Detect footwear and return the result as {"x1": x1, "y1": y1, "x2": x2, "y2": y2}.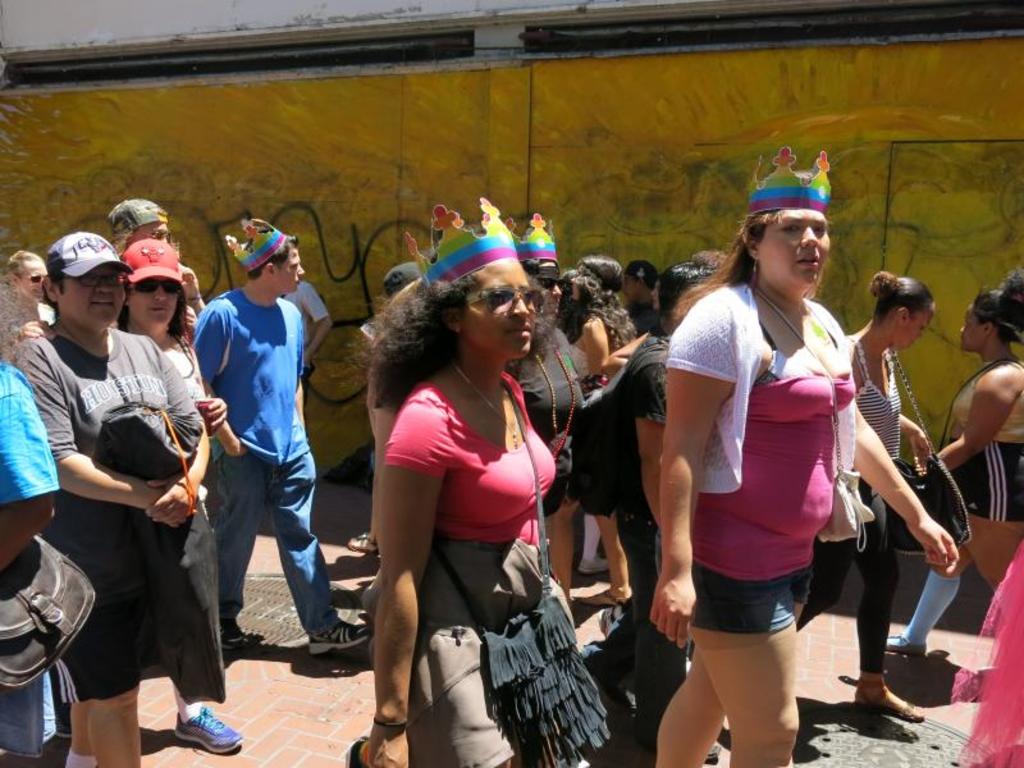
{"x1": 173, "y1": 704, "x2": 246, "y2": 755}.
